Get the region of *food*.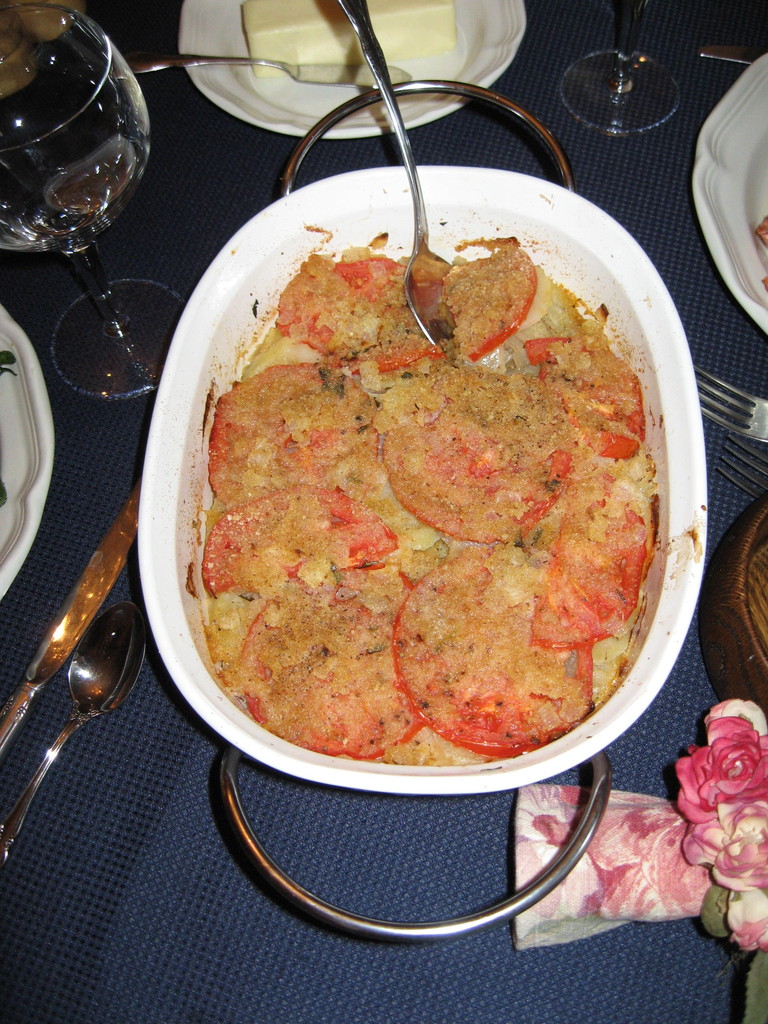
207, 198, 685, 788.
